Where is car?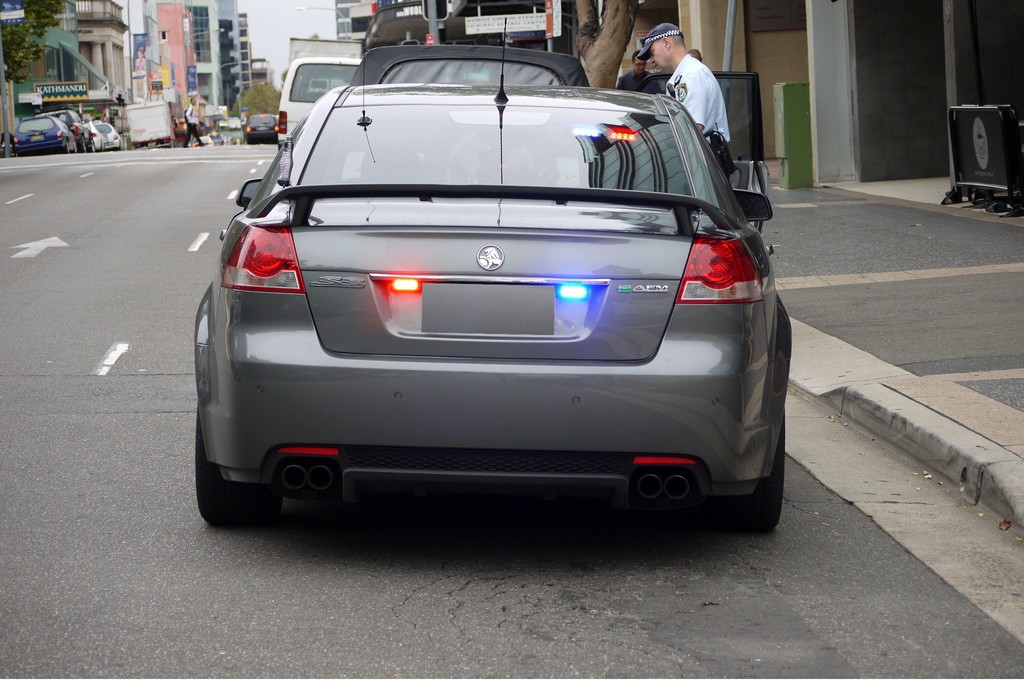
pyautogui.locateOnScreen(195, 38, 796, 549).
